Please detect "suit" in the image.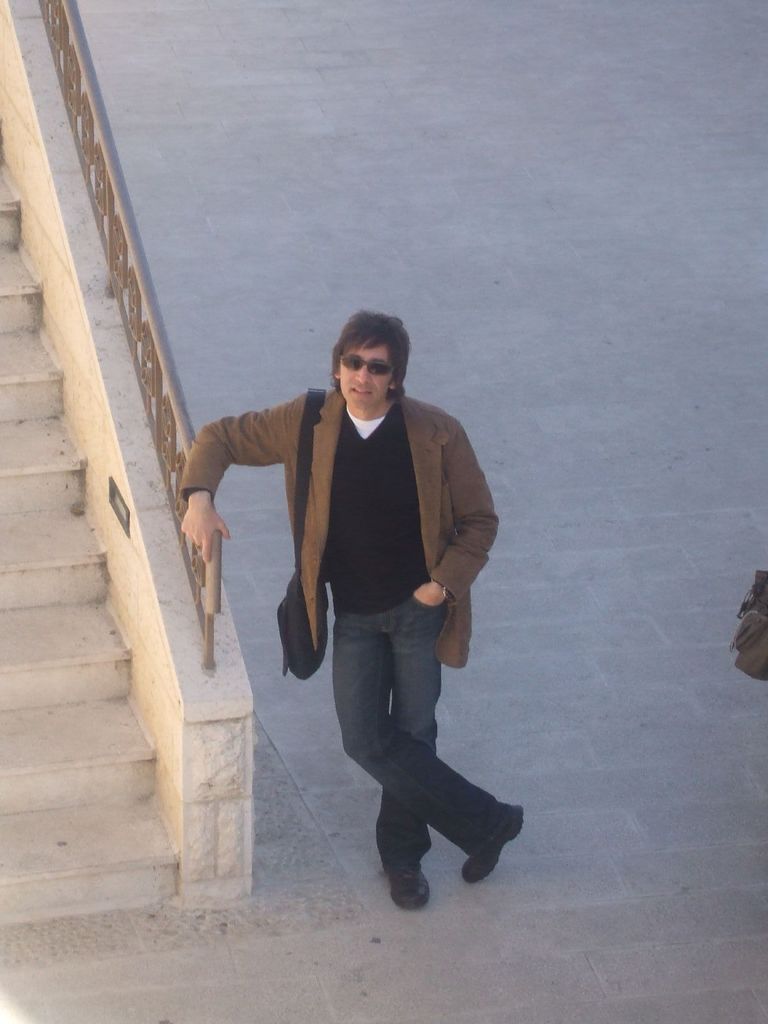
l=175, t=391, r=502, b=666.
